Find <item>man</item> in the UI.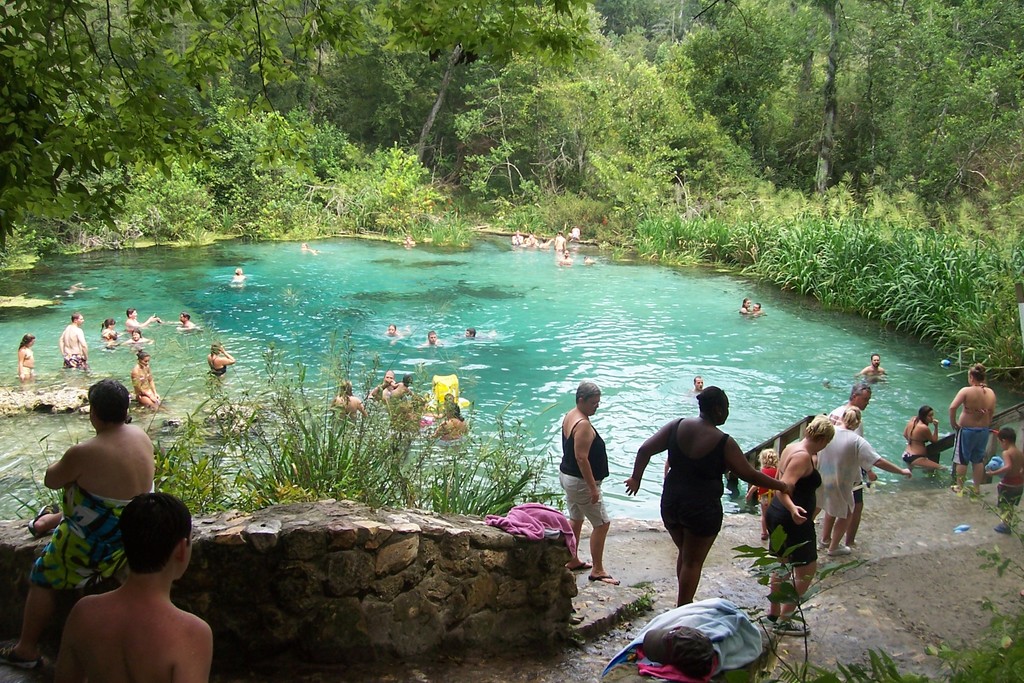
UI element at [left=421, top=329, right=445, bottom=346].
